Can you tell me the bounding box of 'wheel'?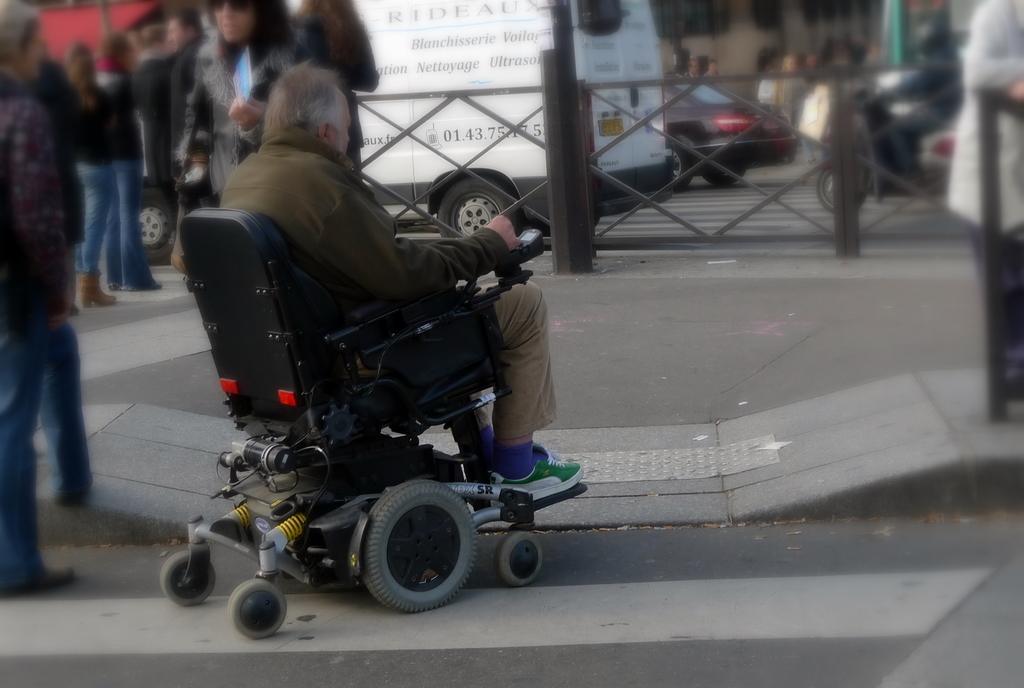
{"left": 339, "top": 483, "right": 482, "bottom": 614}.
